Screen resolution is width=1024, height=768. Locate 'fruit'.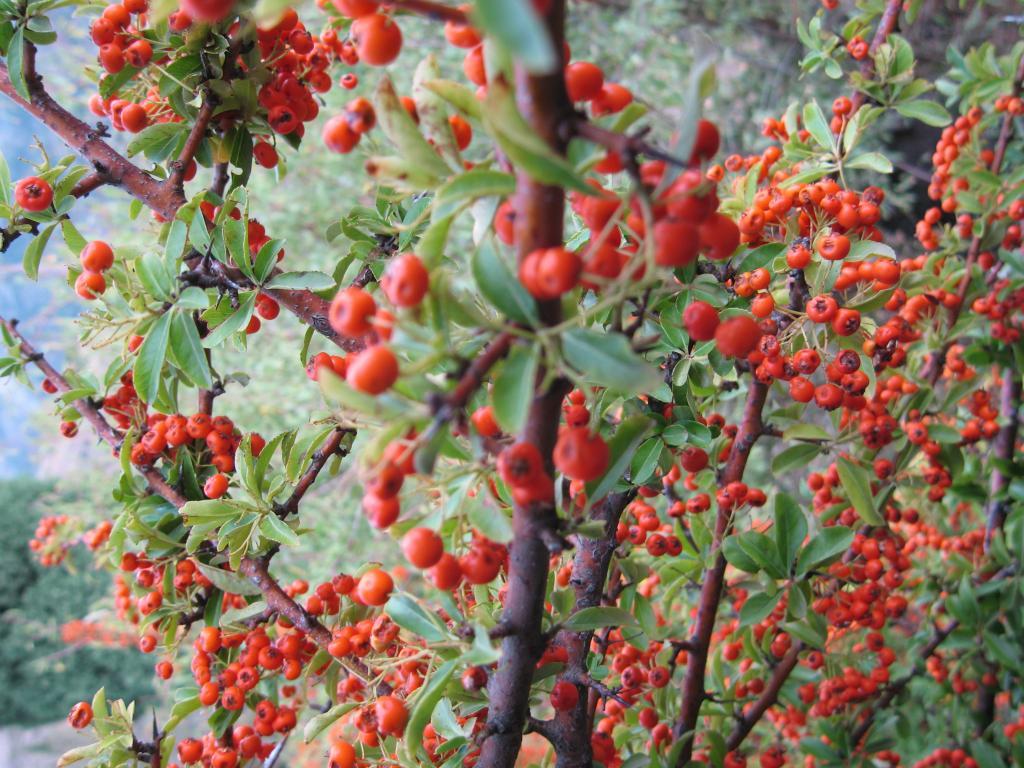
box=[199, 201, 218, 225].
